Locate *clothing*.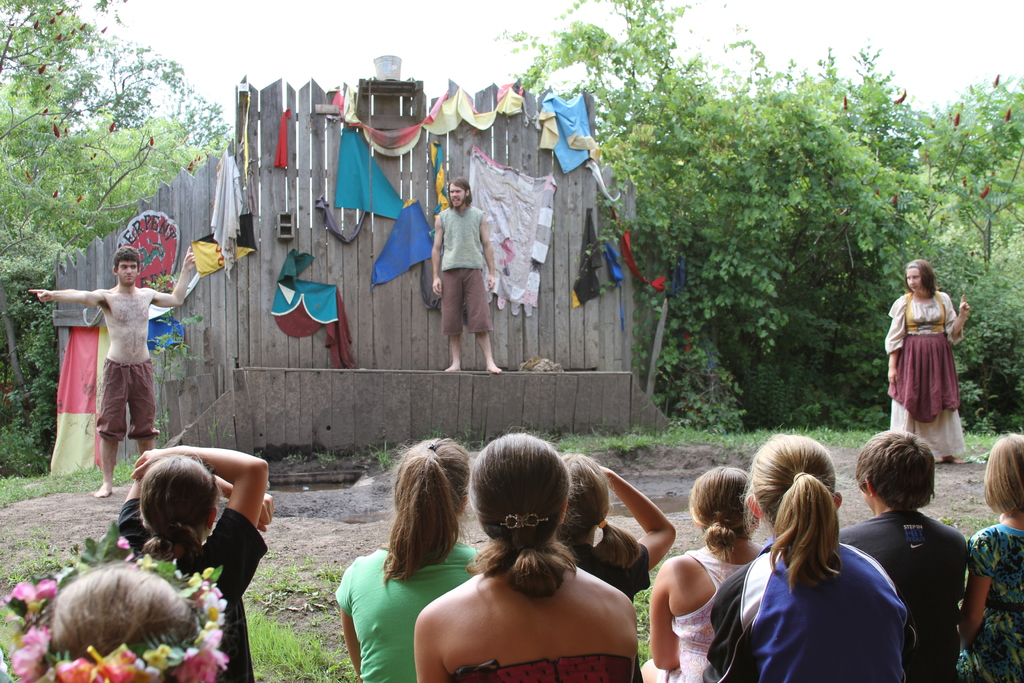
Bounding box: rect(431, 205, 486, 333).
